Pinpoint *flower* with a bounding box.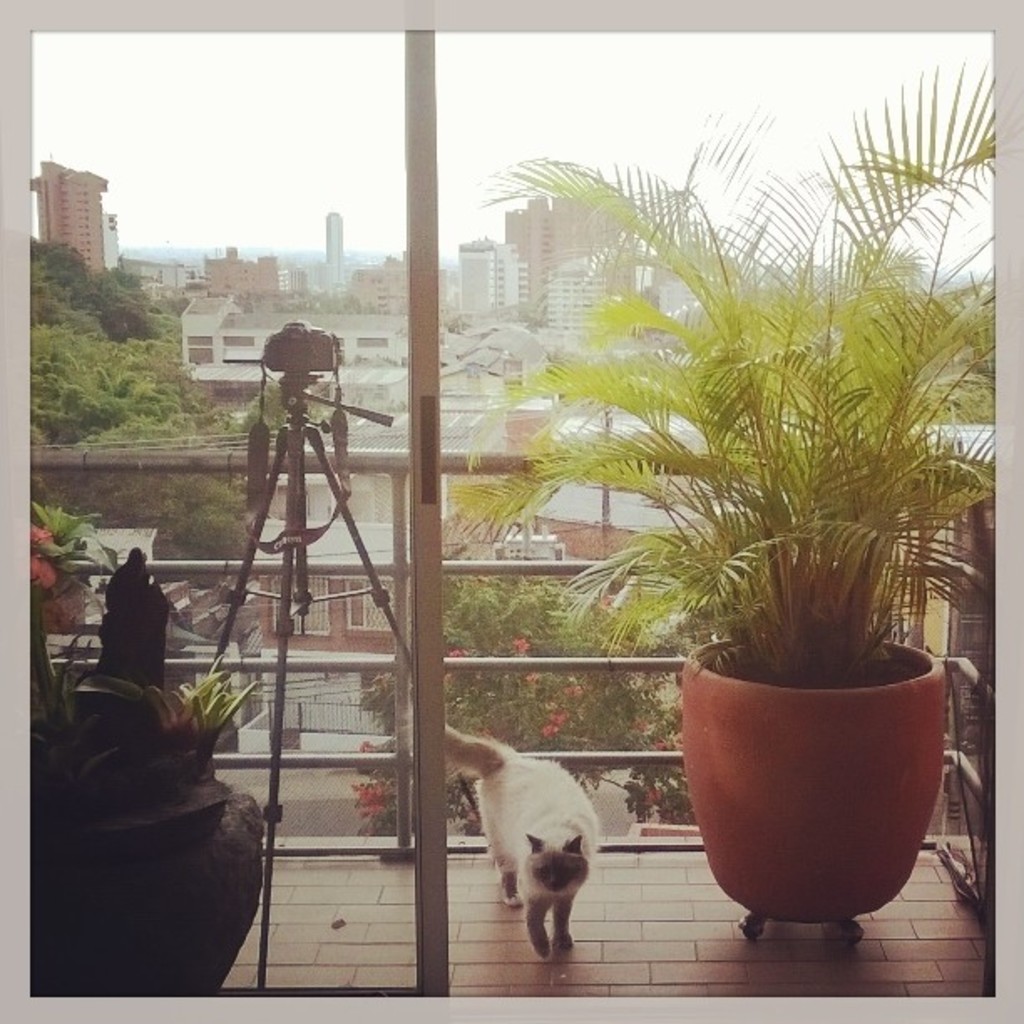
BBox(512, 634, 534, 651).
